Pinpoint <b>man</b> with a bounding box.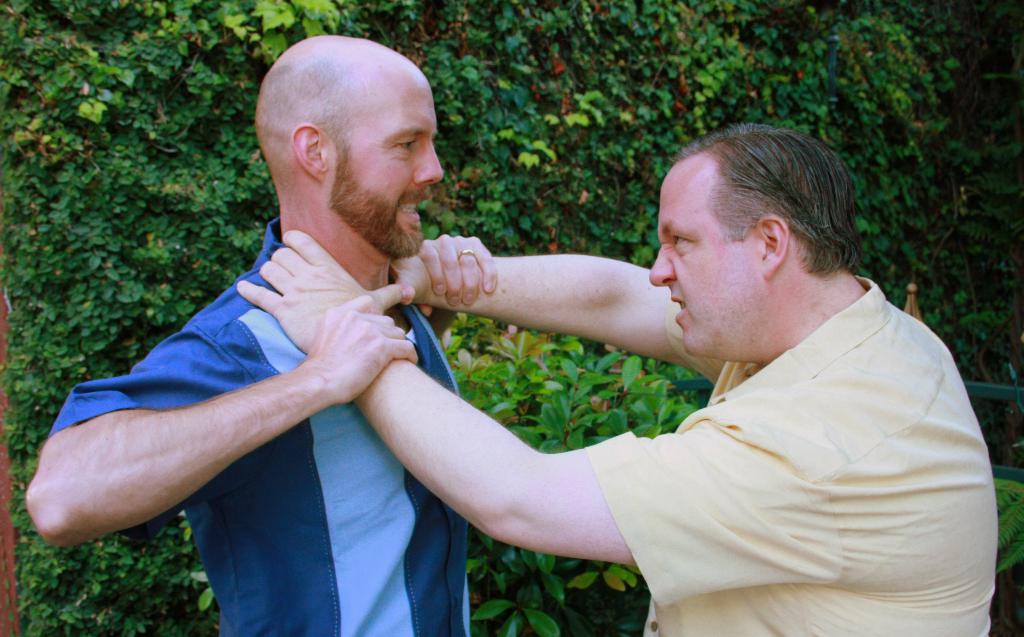
[left=367, top=139, right=989, bottom=634].
